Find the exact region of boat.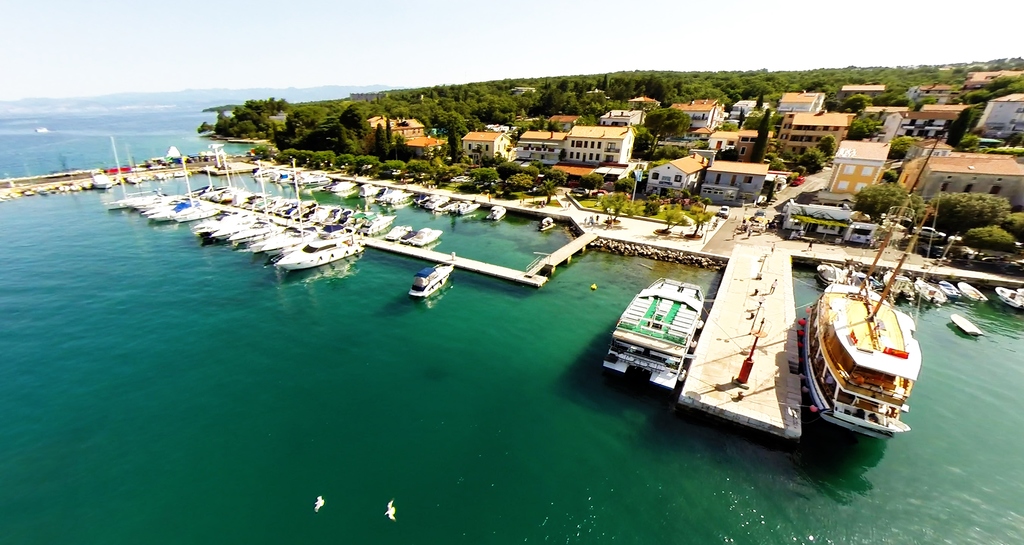
Exact region: (886, 262, 900, 303).
